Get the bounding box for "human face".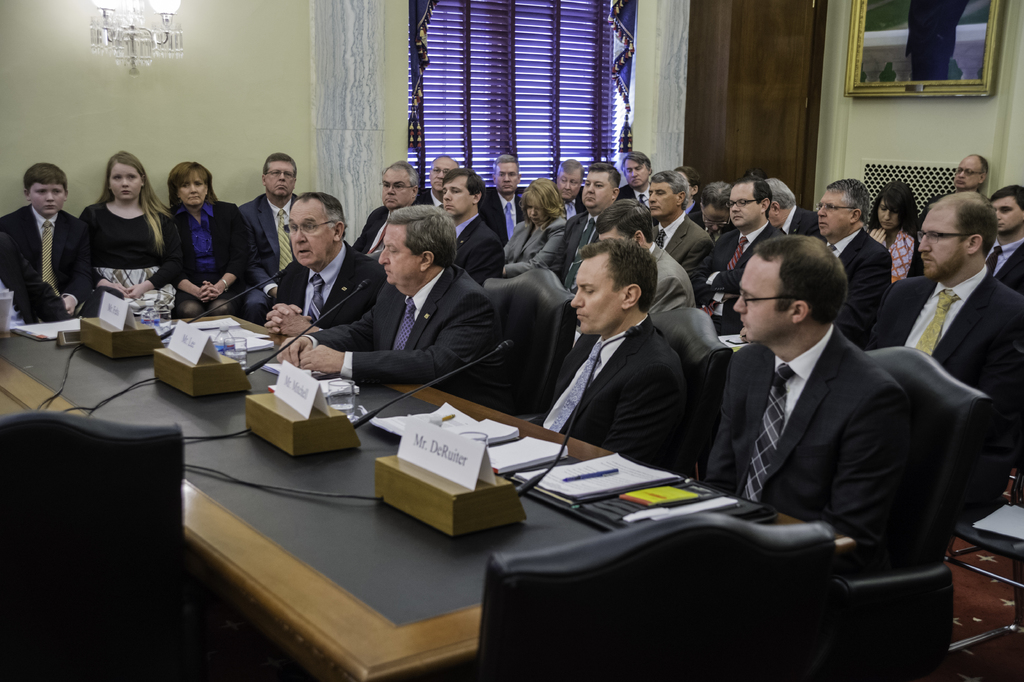
select_region(991, 195, 1023, 235).
